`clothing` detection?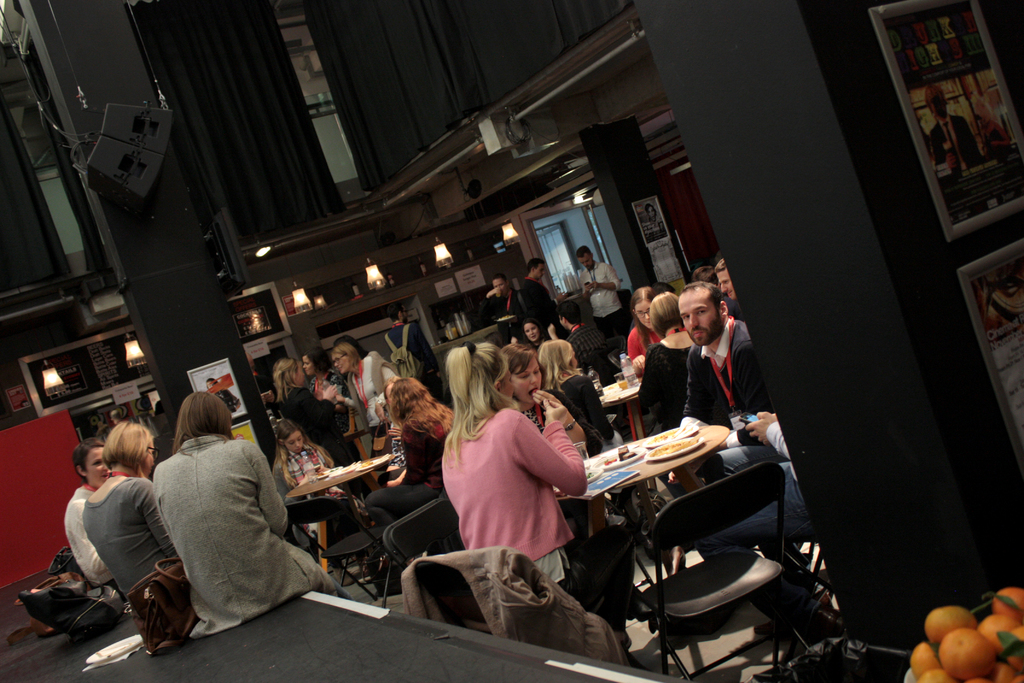
locate(399, 541, 624, 666)
